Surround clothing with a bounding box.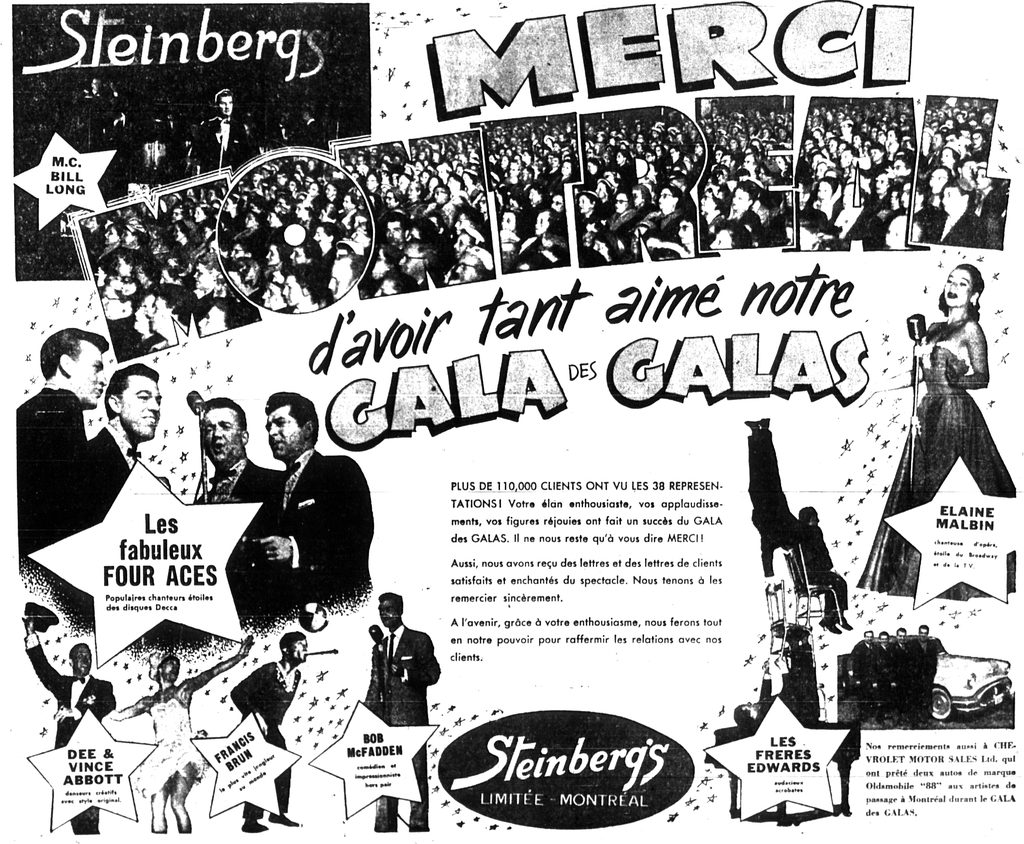
x1=15, y1=375, x2=94, y2=555.
